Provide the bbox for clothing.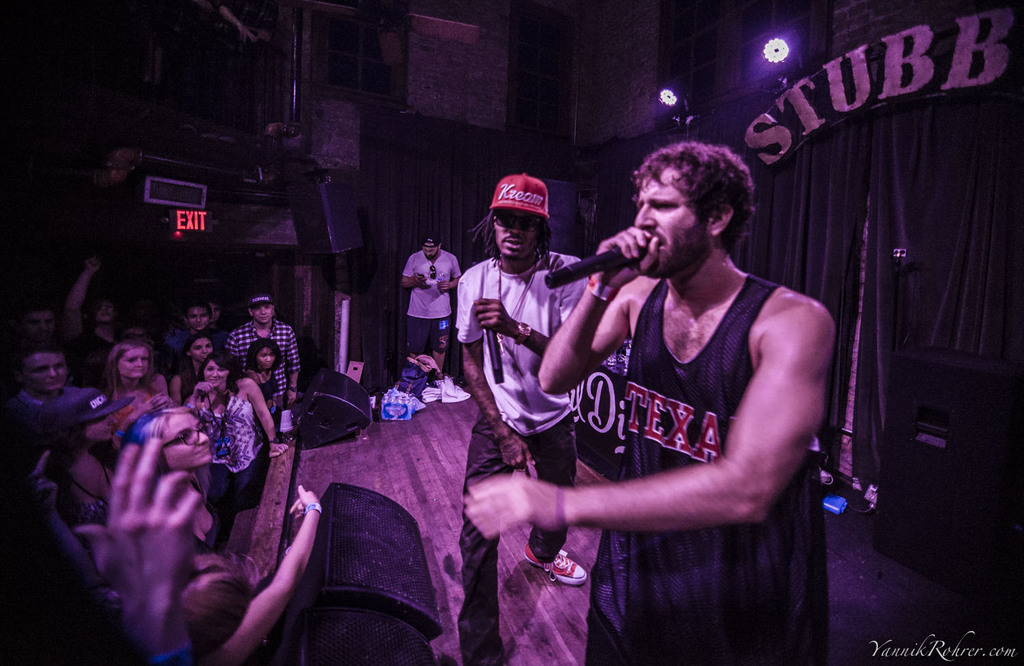
left=389, top=237, right=449, bottom=352.
